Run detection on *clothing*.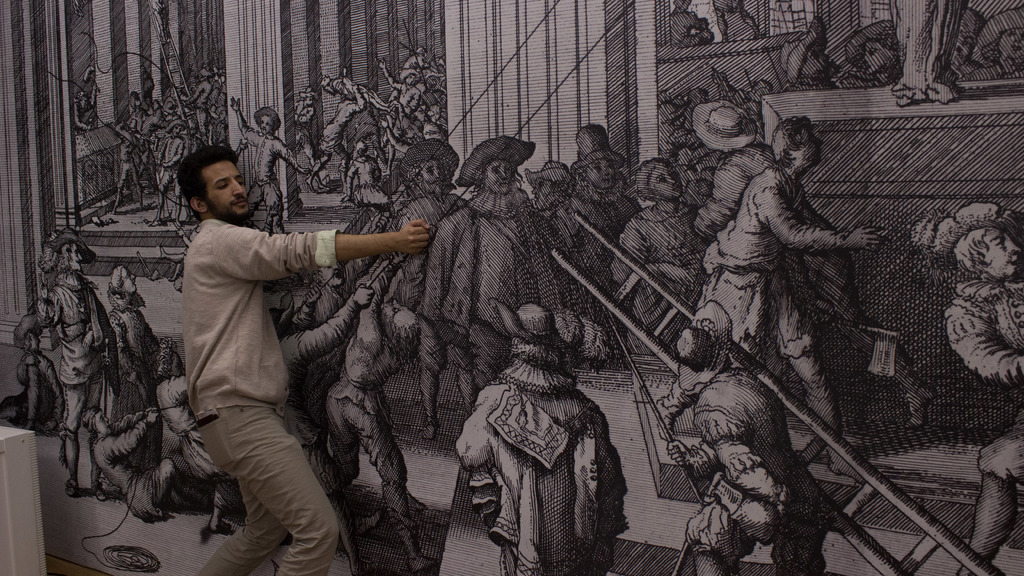
Result: locate(693, 362, 804, 561).
